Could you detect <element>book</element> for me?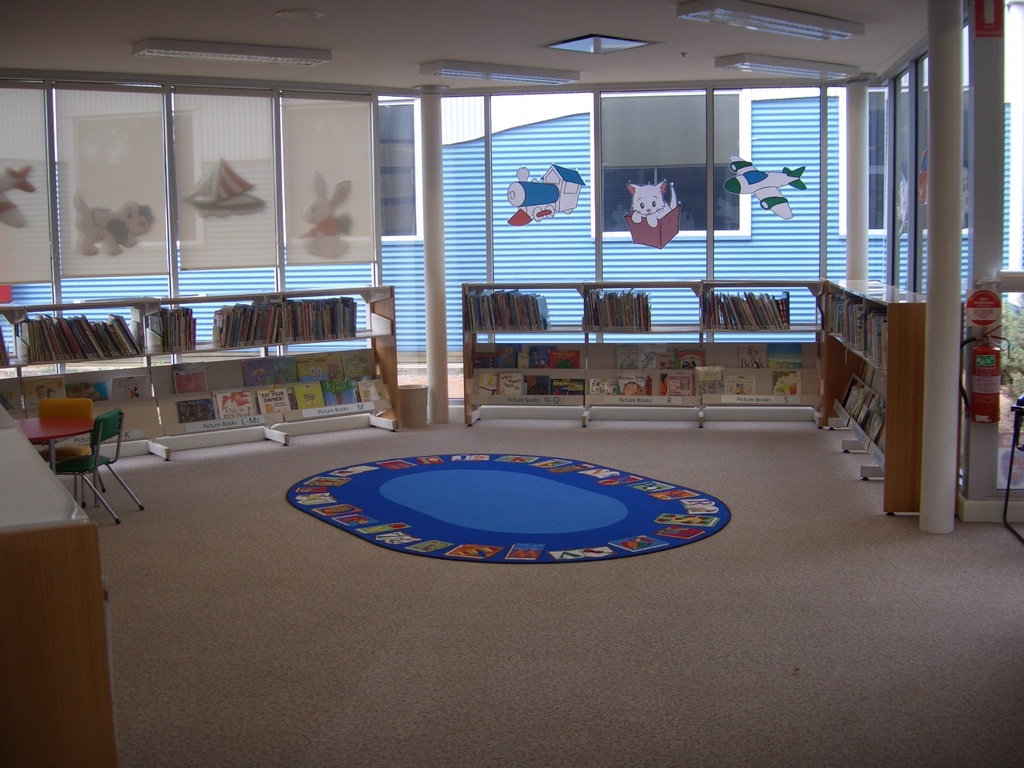
Detection result: bbox=[769, 342, 803, 367].
